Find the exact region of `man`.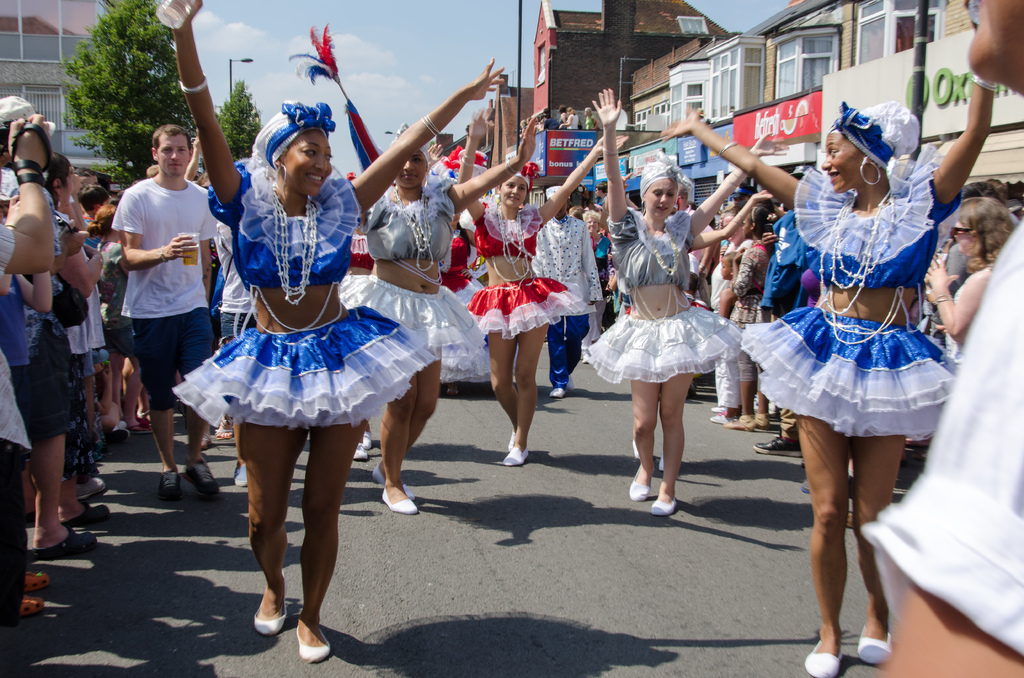
Exact region: {"left": 91, "top": 120, "right": 215, "bottom": 494}.
